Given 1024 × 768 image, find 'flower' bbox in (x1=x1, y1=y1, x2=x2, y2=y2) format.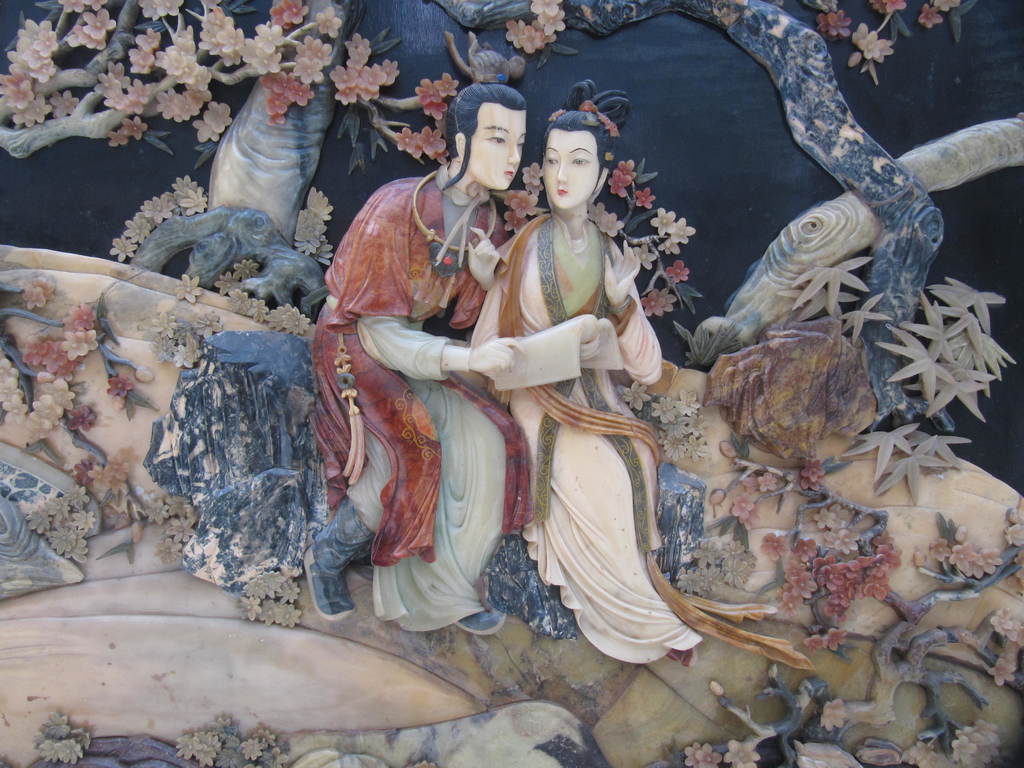
(x1=730, y1=495, x2=756, y2=516).
